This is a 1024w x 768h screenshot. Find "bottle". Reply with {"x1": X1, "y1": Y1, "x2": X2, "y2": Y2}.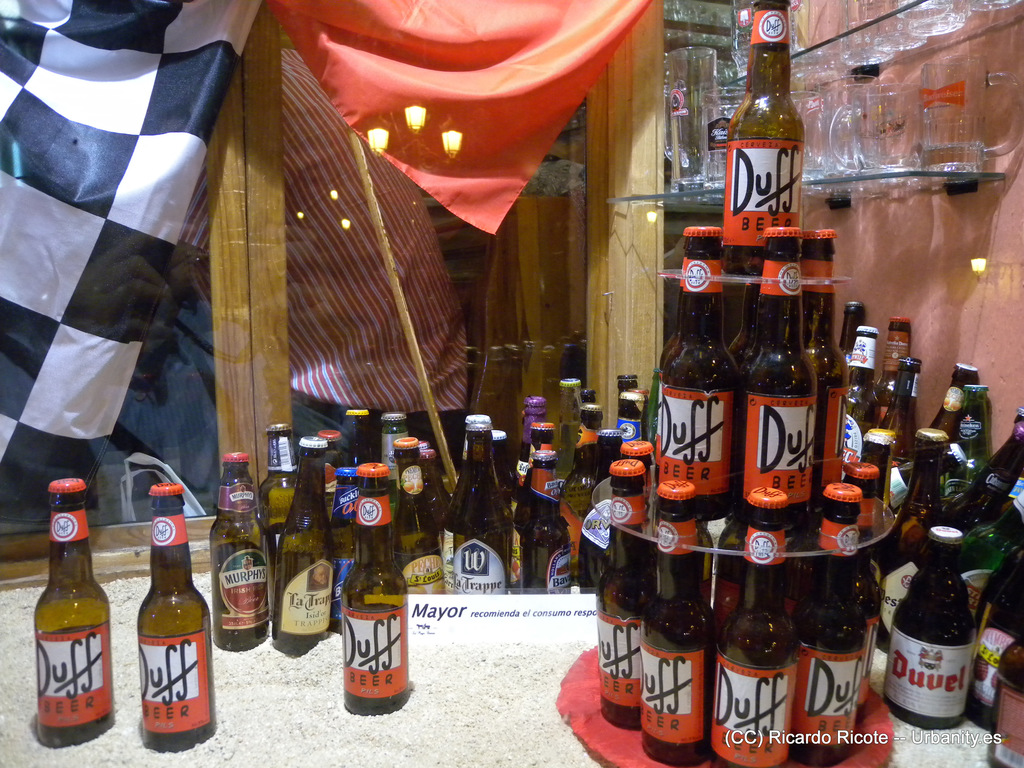
{"x1": 857, "y1": 434, "x2": 895, "y2": 537}.
